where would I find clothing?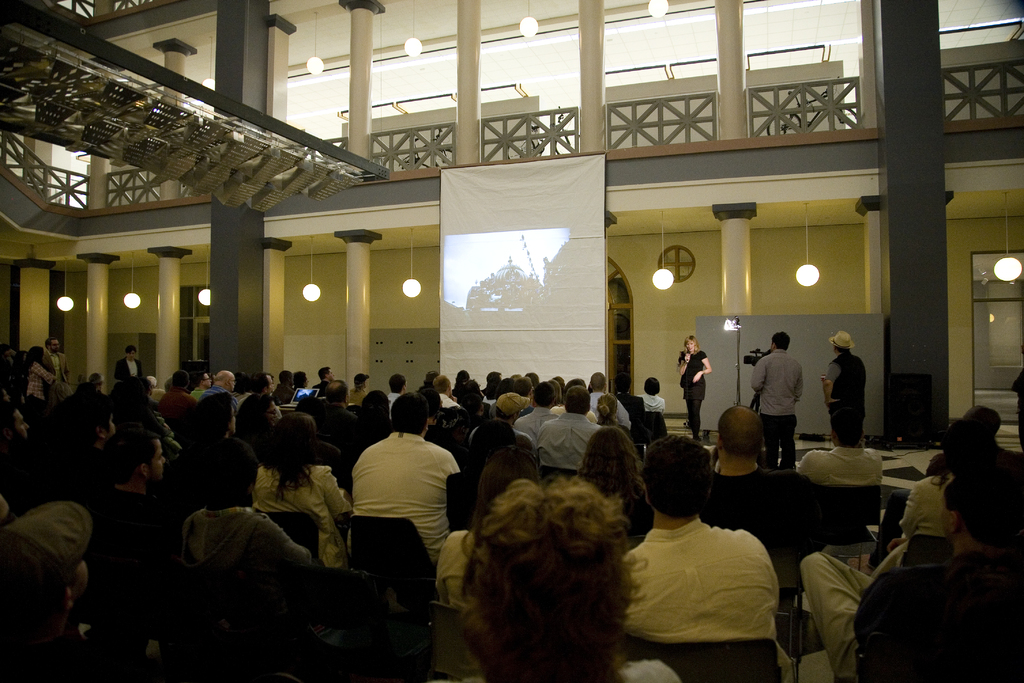
At select_region(177, 508, 331, 682).
